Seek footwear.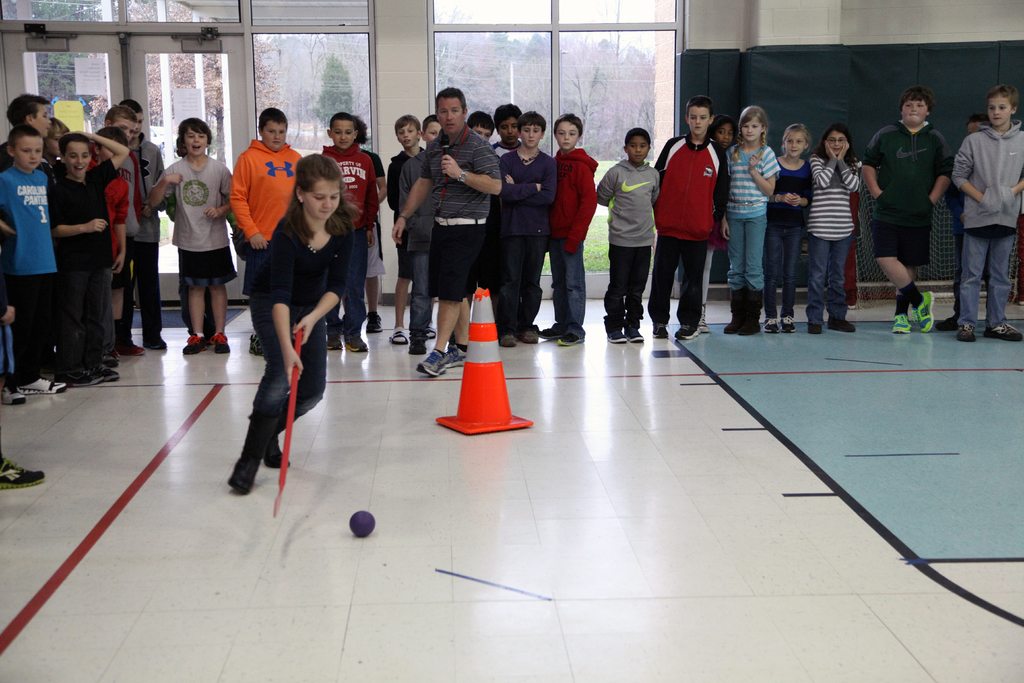
l=248, t=334, r=264, b=358.
